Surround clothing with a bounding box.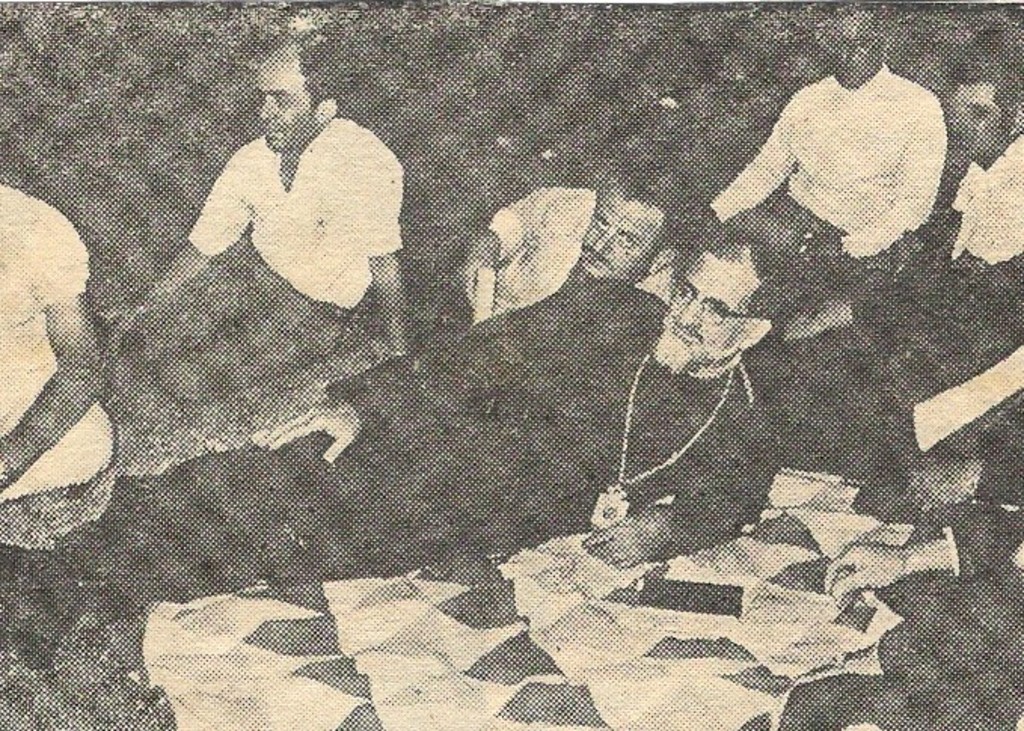
(451, 187, 662, 326).
